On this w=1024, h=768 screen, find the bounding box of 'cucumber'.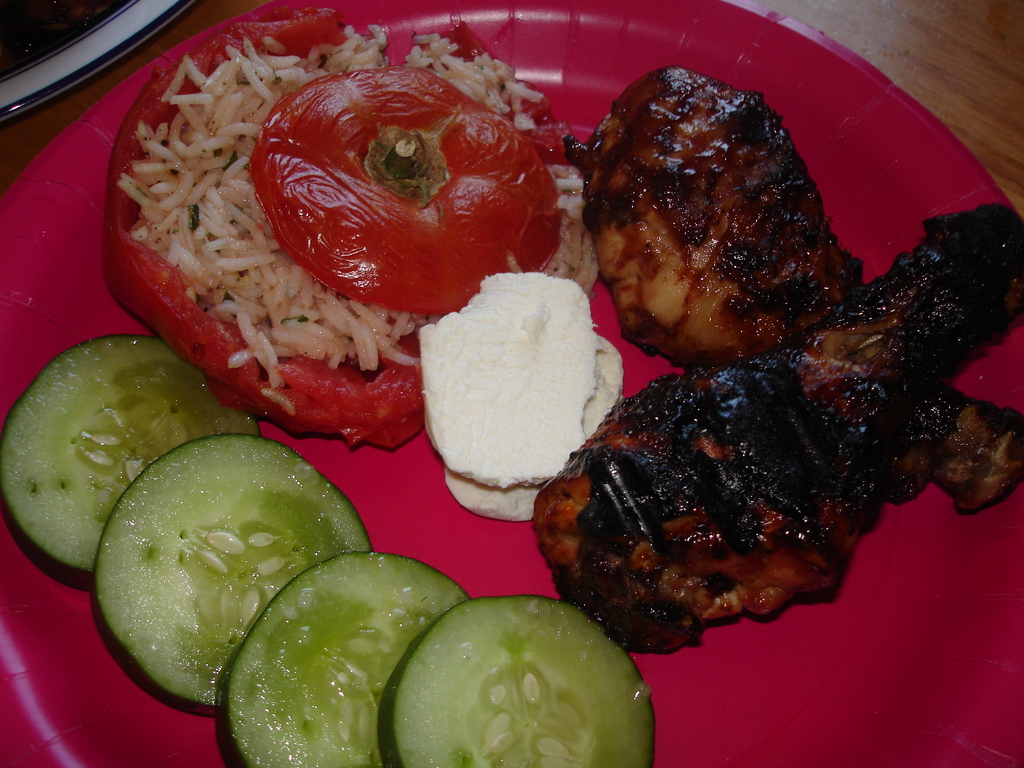
Bounding box: (89,423,375,709).
